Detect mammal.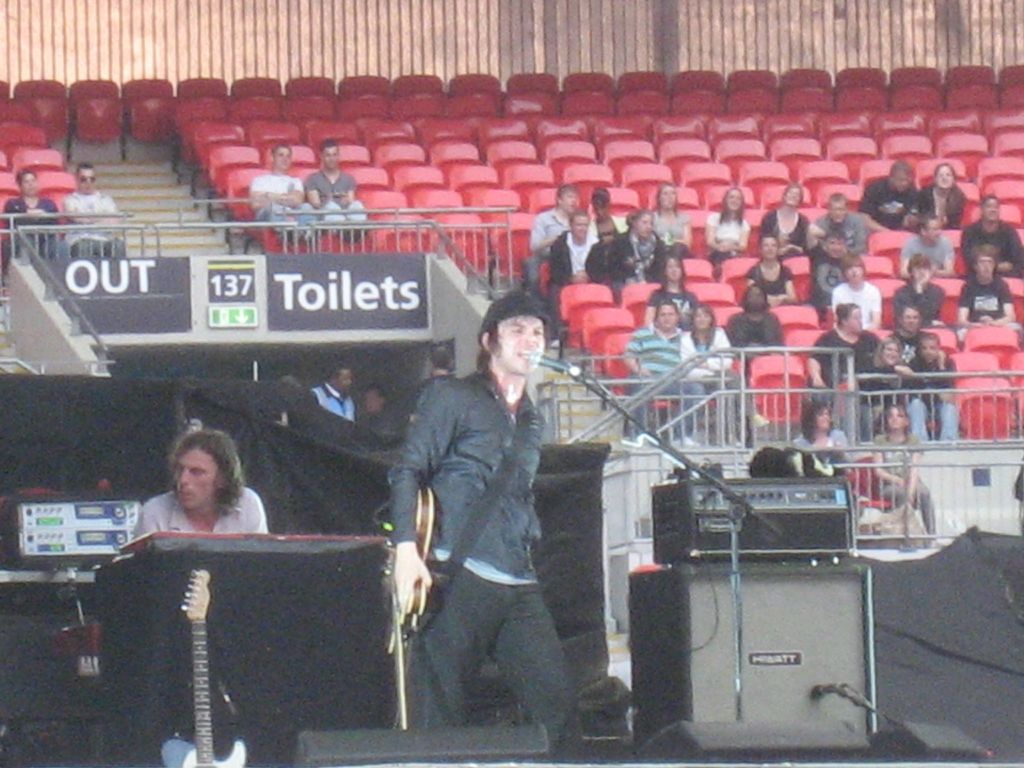
Detected at l=0, t=168, r=66, b=242.
